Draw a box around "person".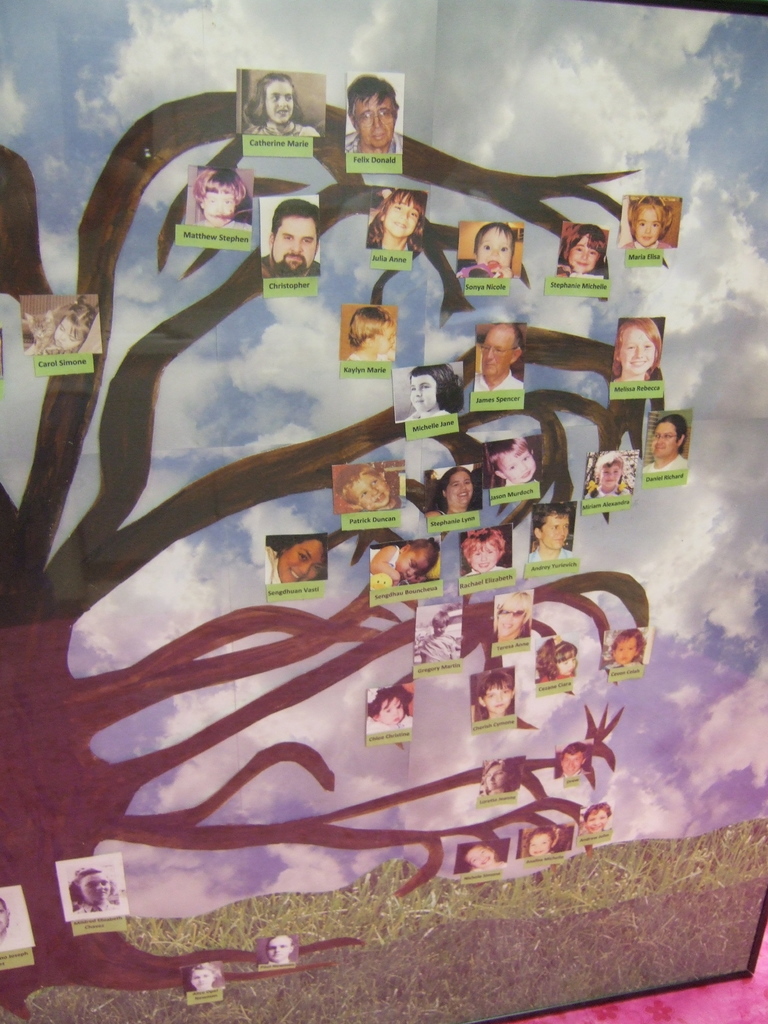
(left=588, top=448, right=635, bottom=499).
